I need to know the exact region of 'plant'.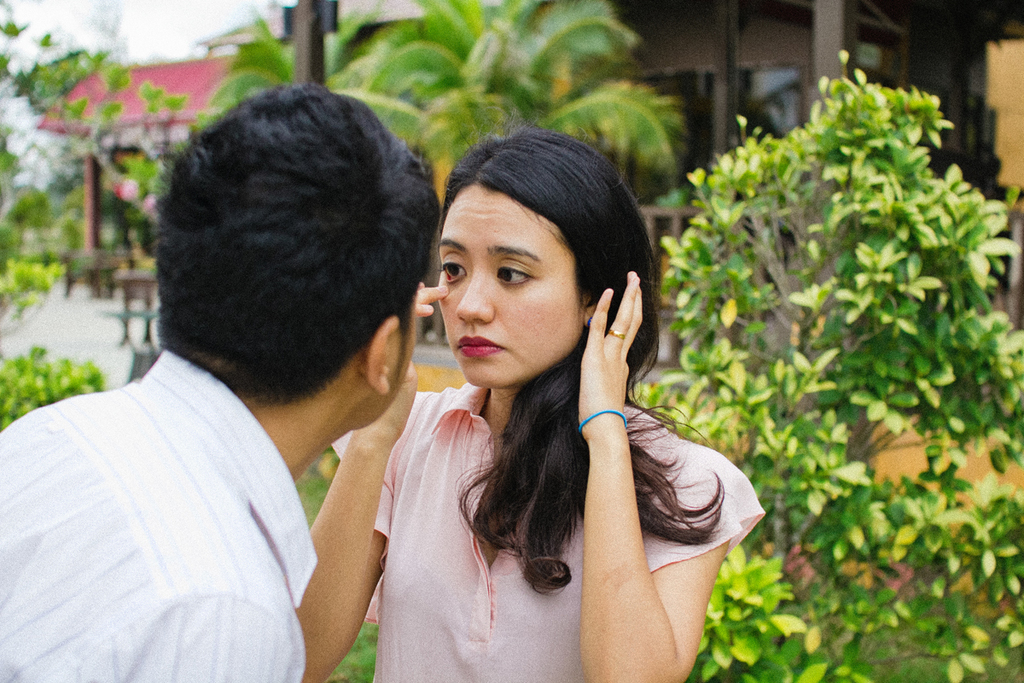
Region: pyautogui.locateOnScreen(414, 0, 705, 290).
